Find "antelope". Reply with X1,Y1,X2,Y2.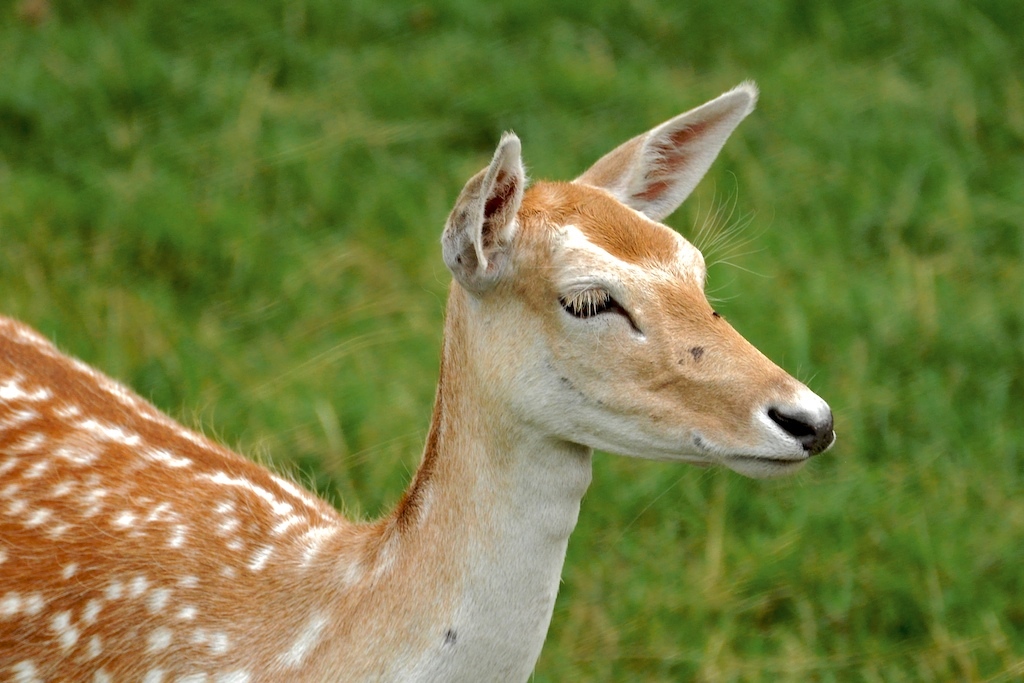
0,79,838,682.
